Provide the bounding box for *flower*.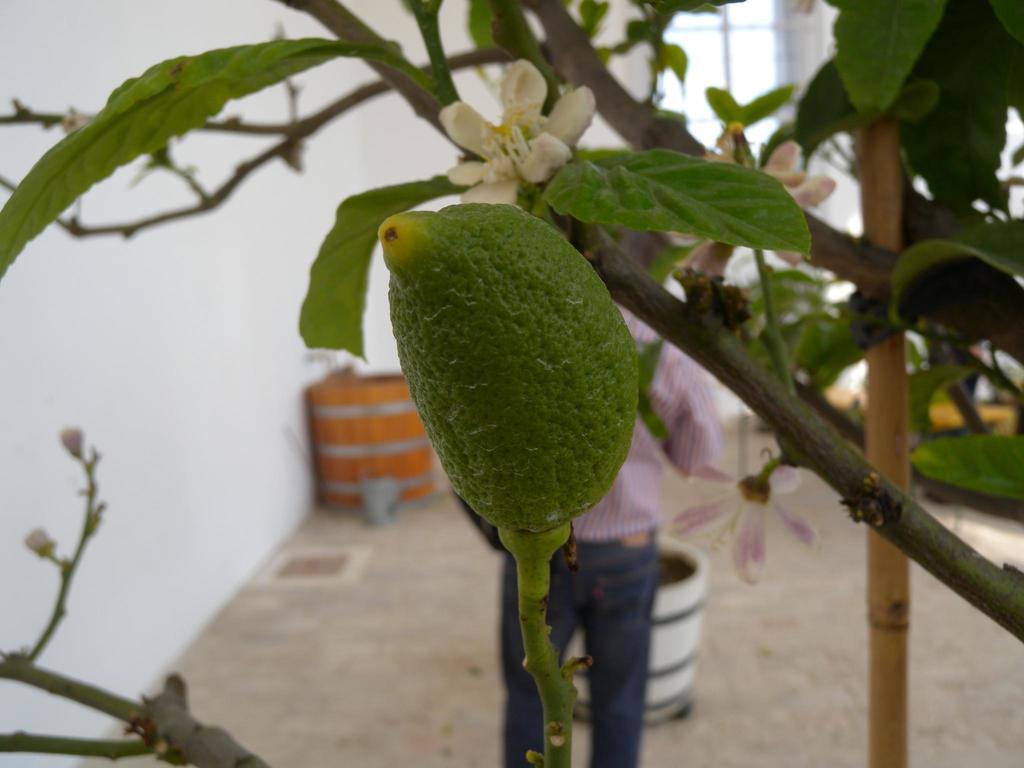
BBox(438, 60, 598, 204).
